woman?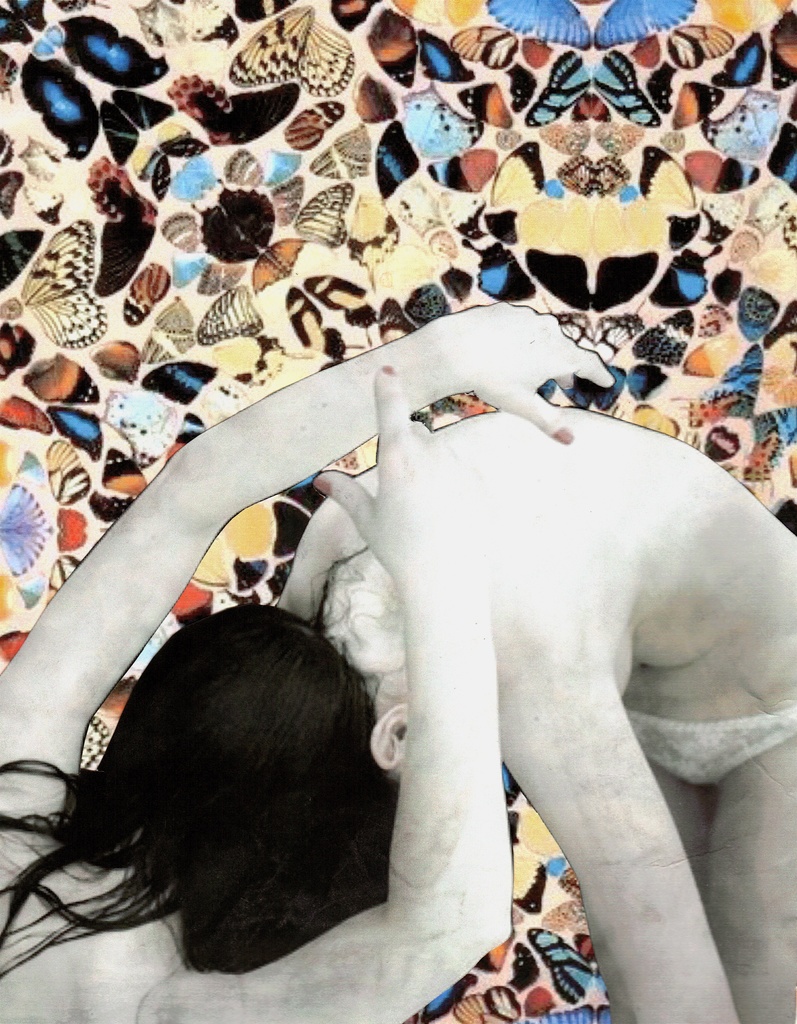
bbox(276, 403, 796, 1023)
